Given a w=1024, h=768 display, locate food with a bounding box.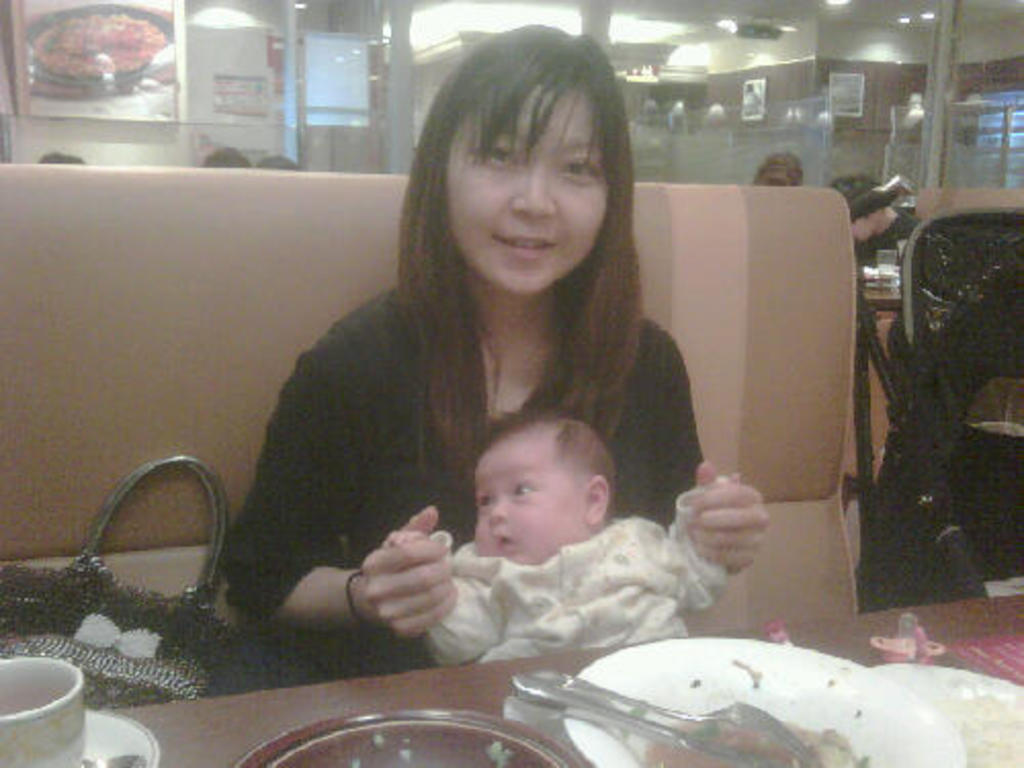
Located: box=[641, 711, 850, 766].
